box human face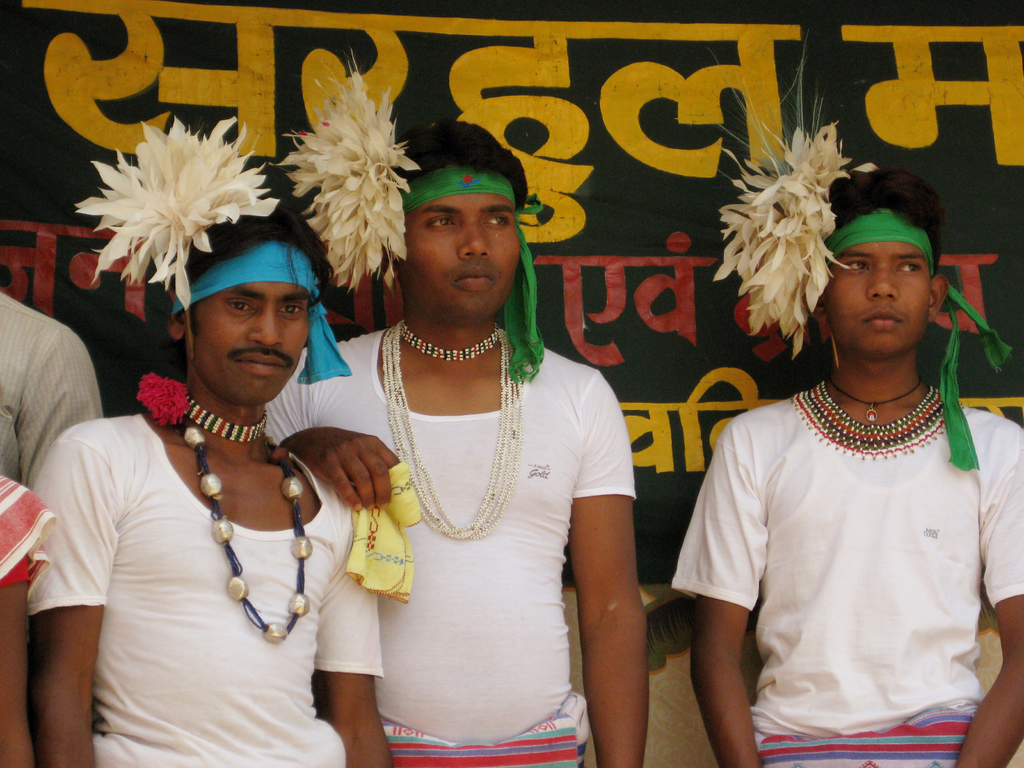
BBox(188, 285, 307, 405)
